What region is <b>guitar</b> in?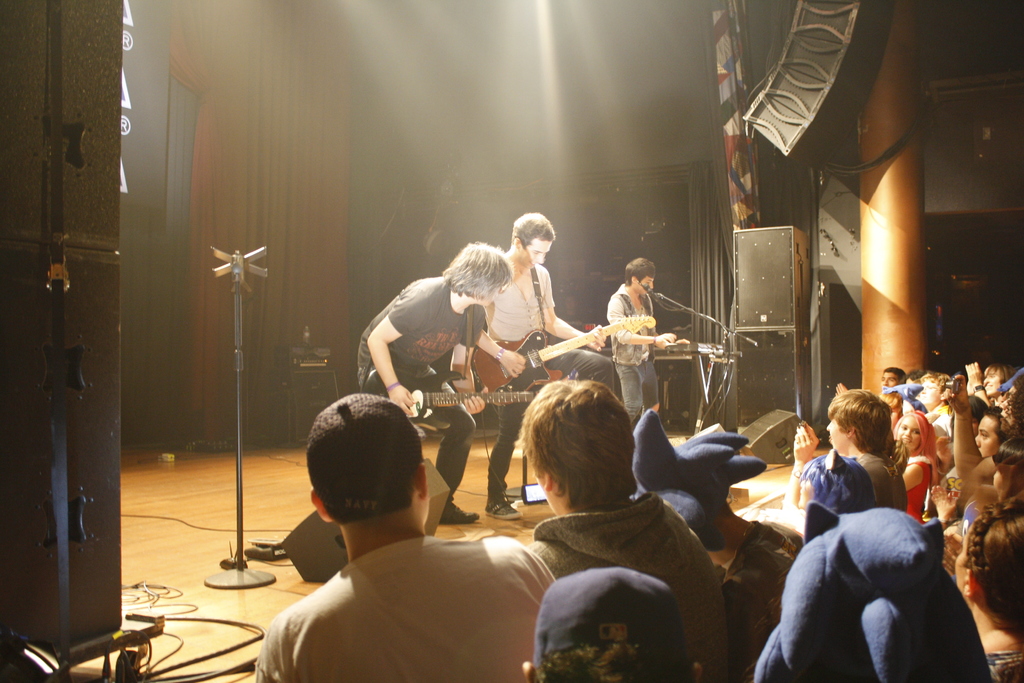
x1=475, y1=320, x2=656, y2=407.
